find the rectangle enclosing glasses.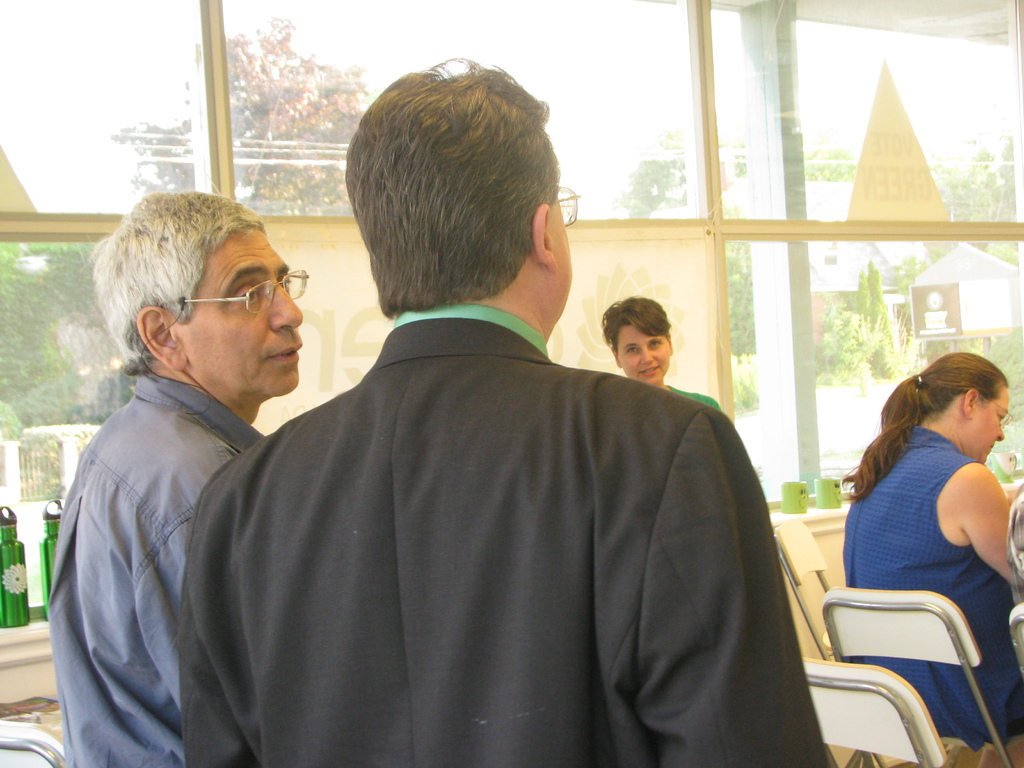
141,267,310,415.
